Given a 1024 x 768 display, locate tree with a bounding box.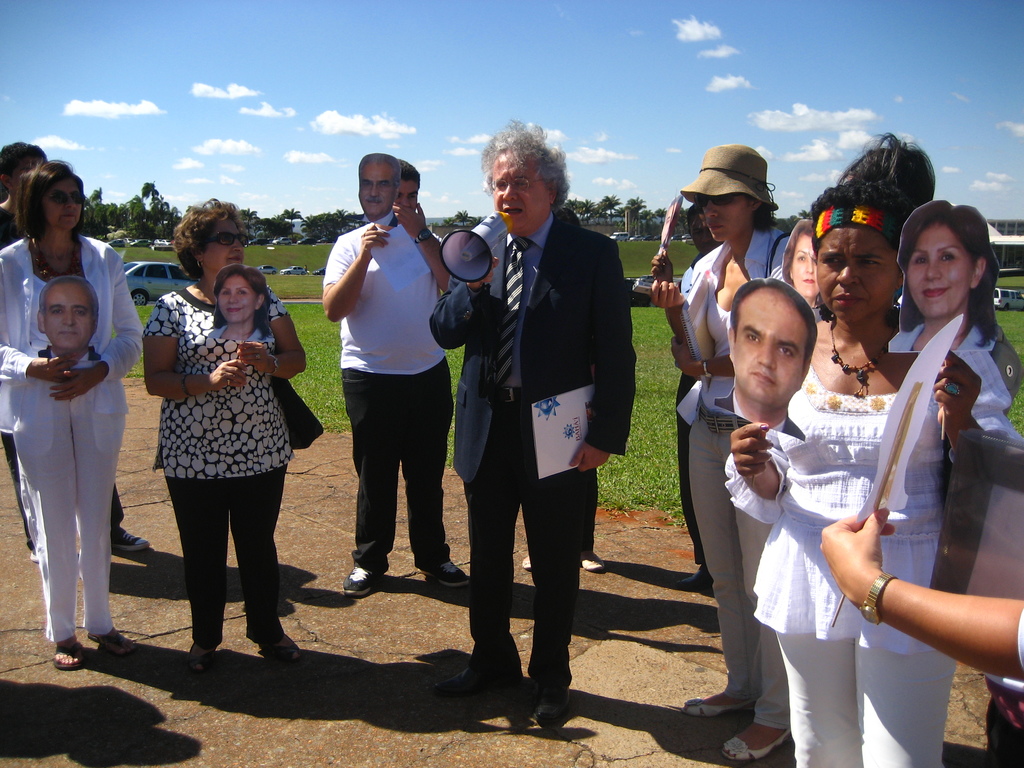
Located: 598,194,616,227.
